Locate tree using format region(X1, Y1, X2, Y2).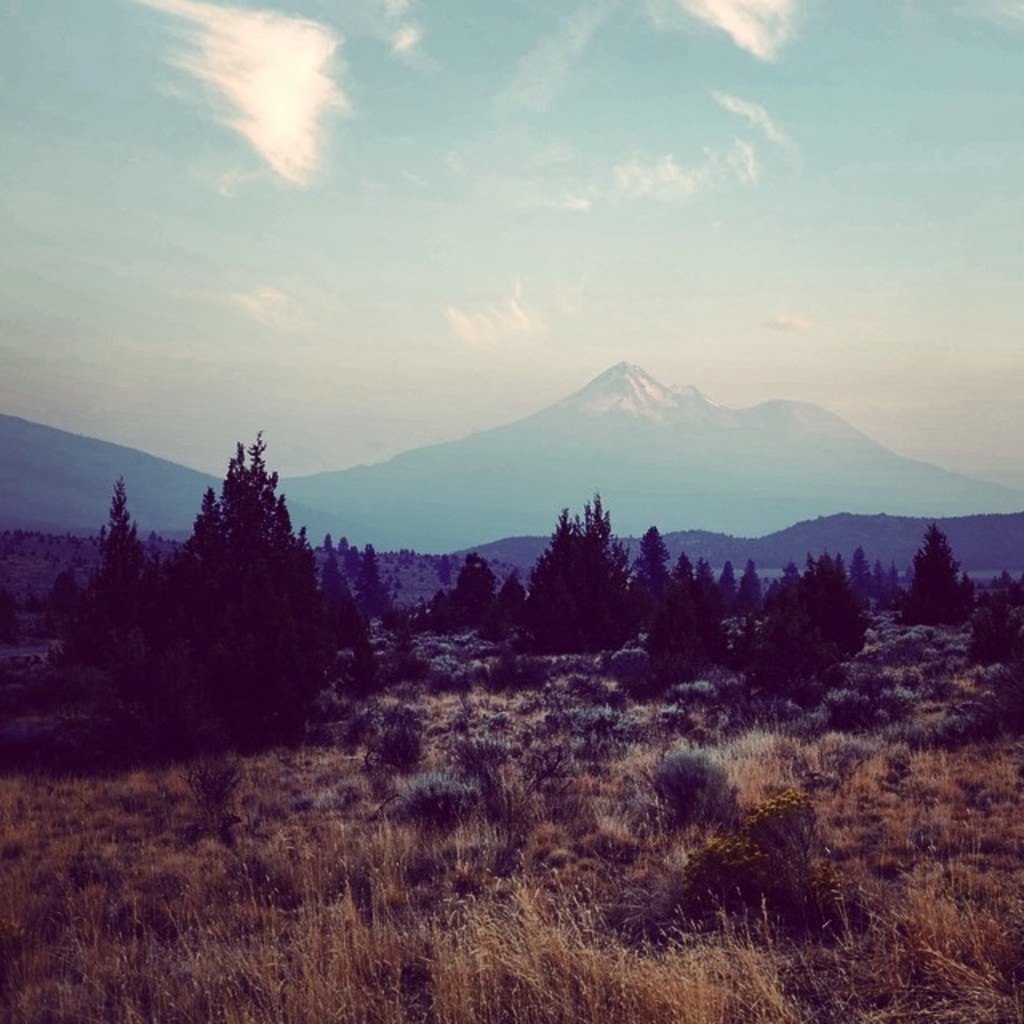
region(45, 470, 158, 680).
